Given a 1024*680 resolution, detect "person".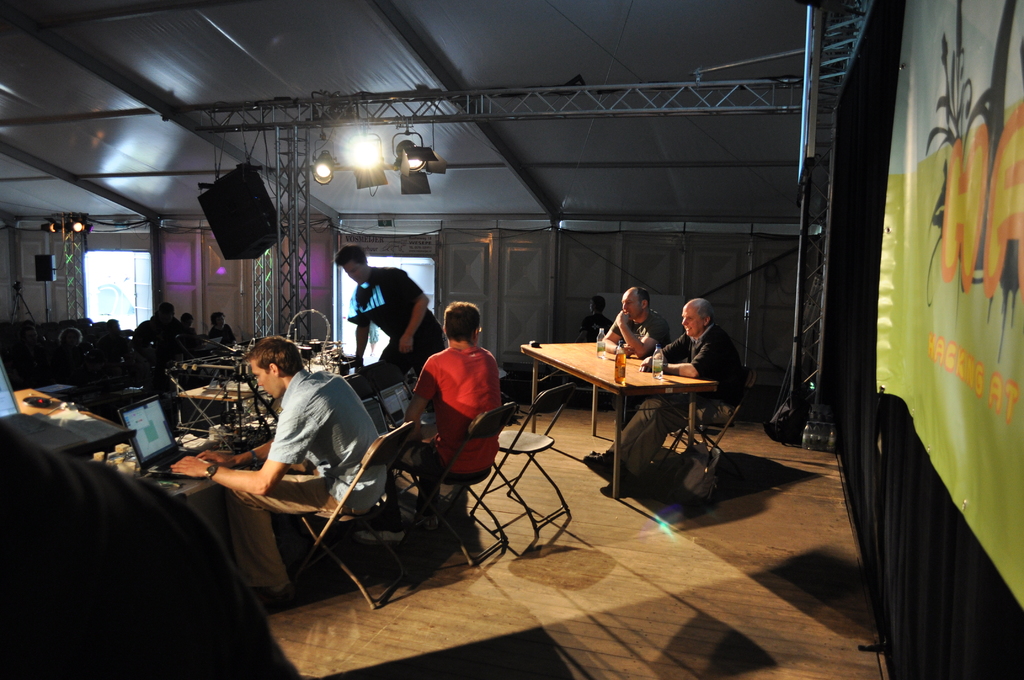
[left=600, top=287, right=670, bottom=430].
